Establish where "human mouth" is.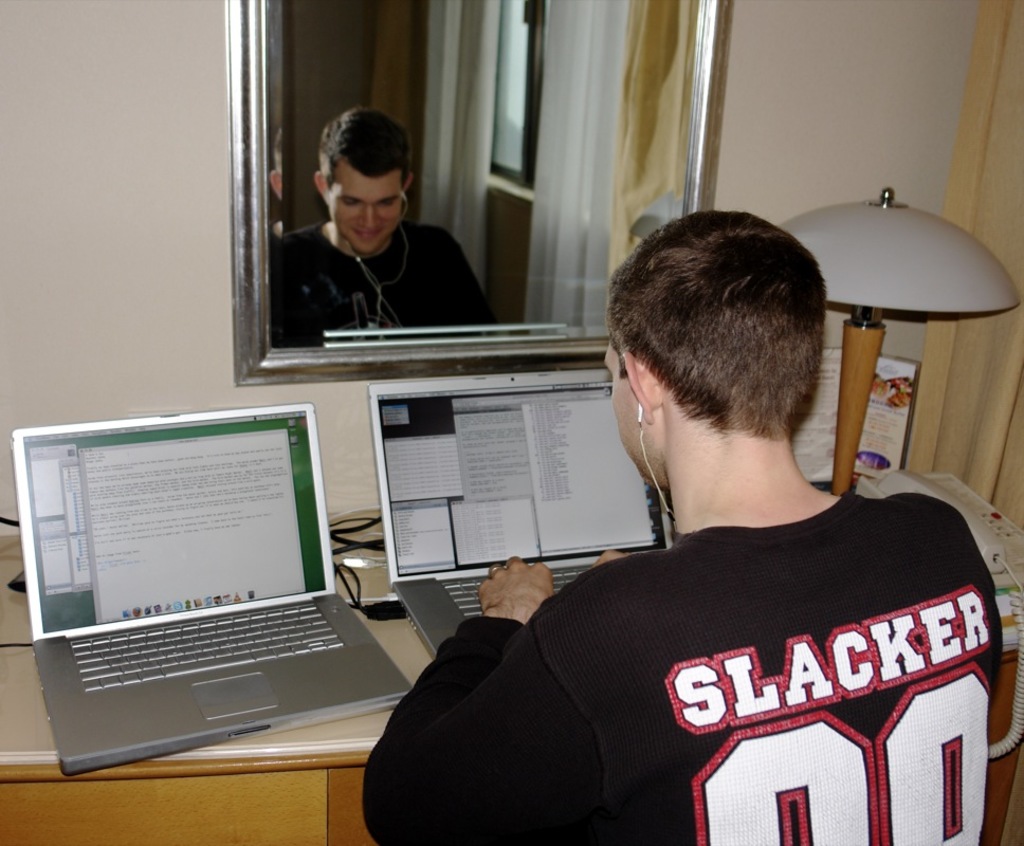
Established at left=354, top=228, right=385, bottom=238.
